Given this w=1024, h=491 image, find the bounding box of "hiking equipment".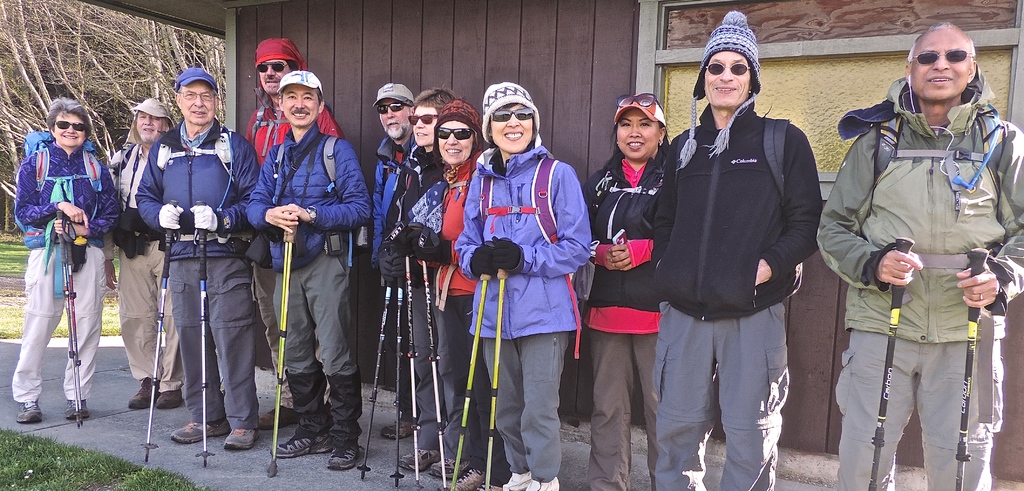
(x1=666, y1=119, x2=789, y2=210).
